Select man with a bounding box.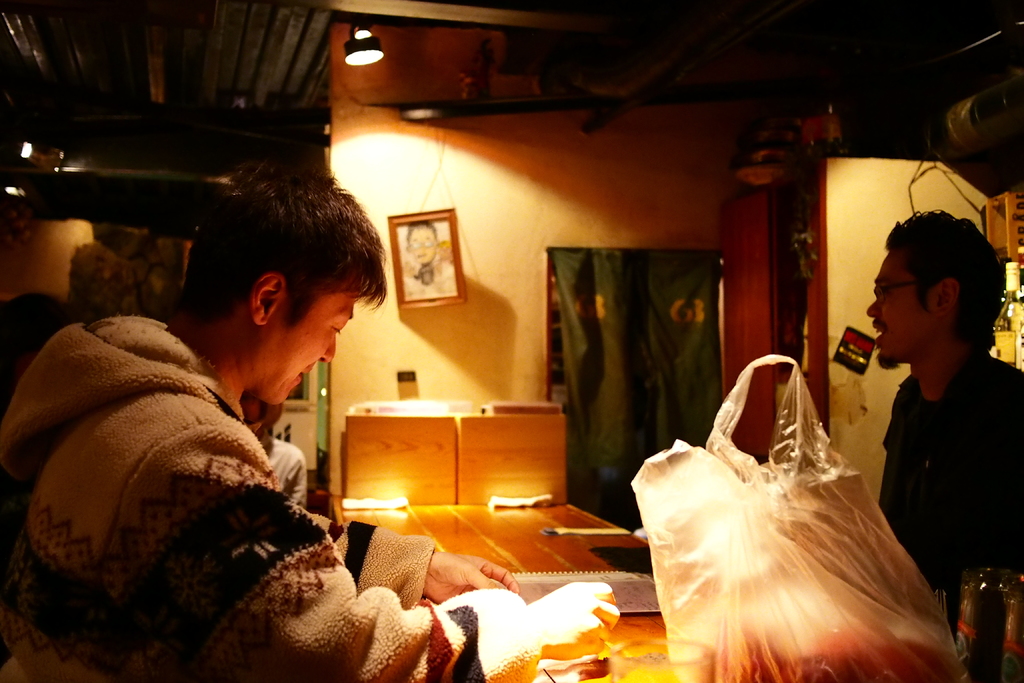
box(831, 215, 1020, 651).
